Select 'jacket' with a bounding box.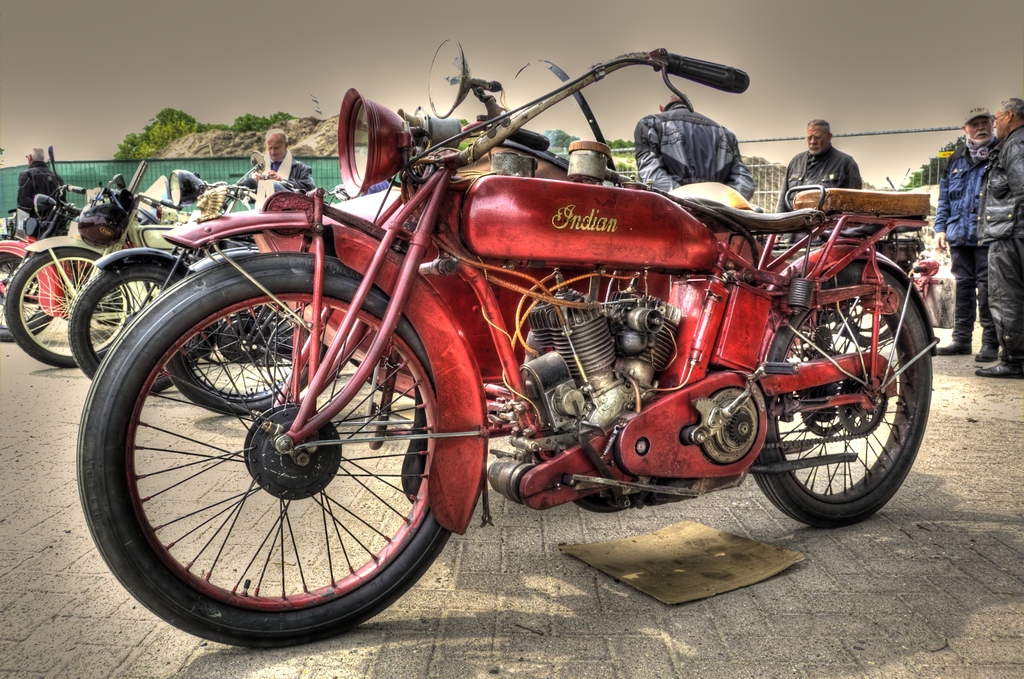
left=236, top=154, right=319, bottom=193.
